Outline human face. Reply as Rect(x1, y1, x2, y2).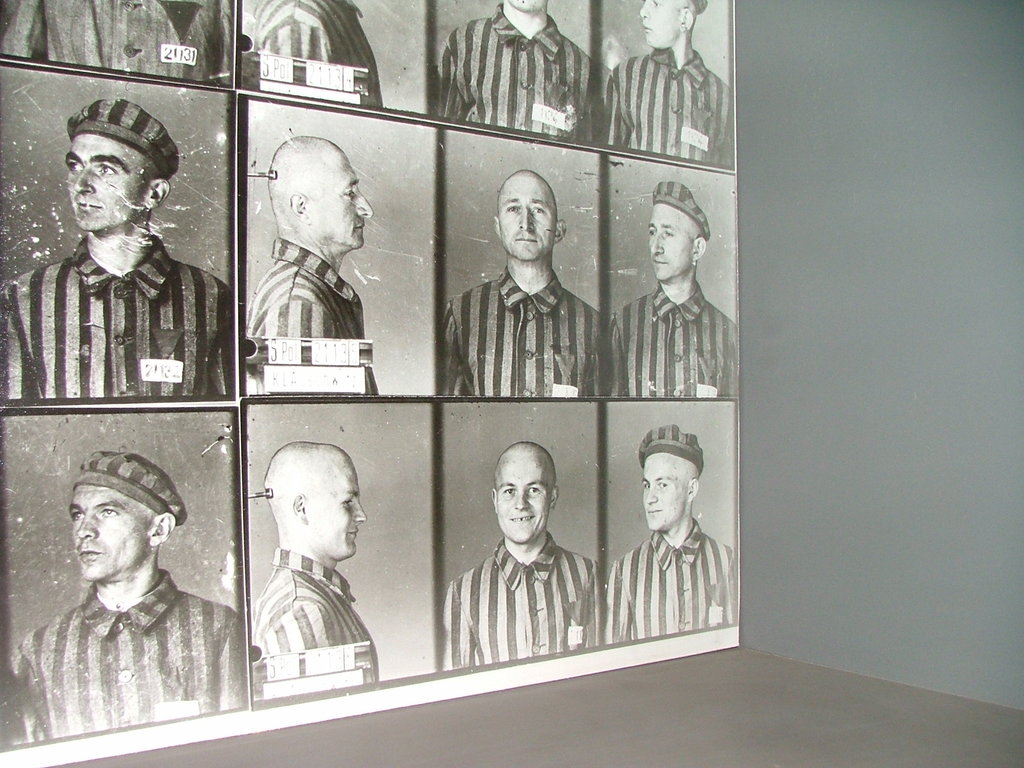
Rect(64, 132, 149, 229).
